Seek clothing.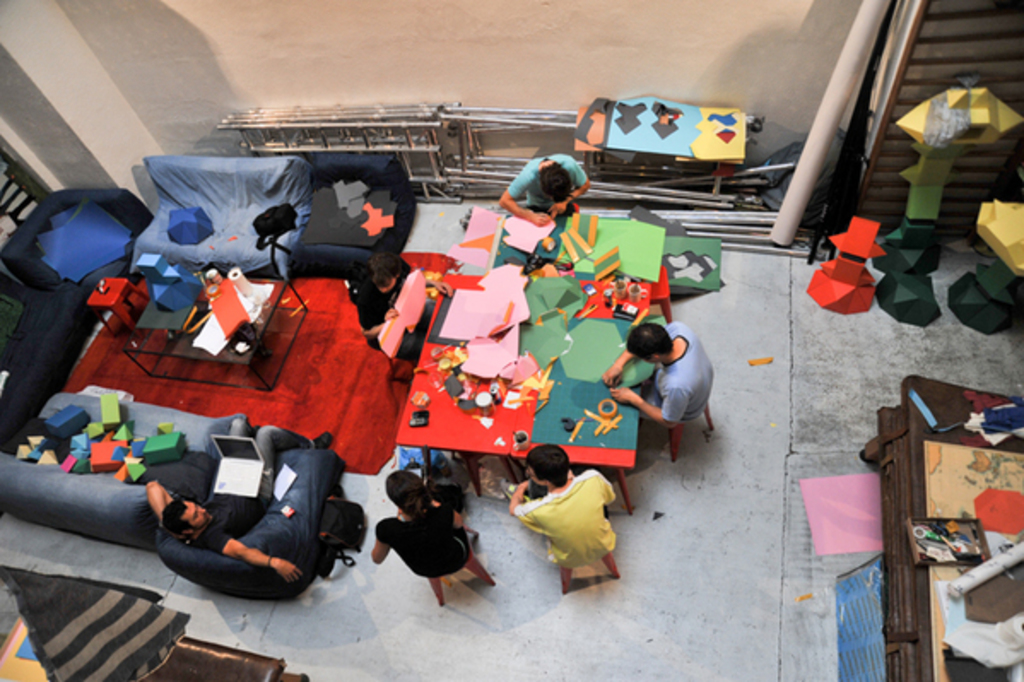
crop(496, 145, 603, 222).
